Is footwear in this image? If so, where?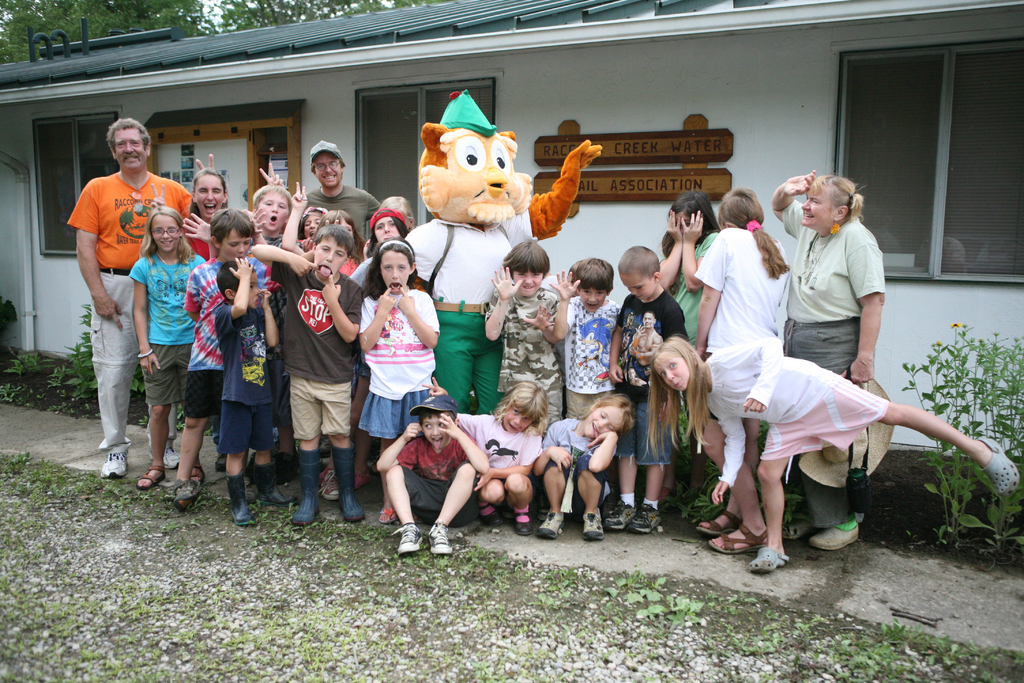
Yes, at 693, 509, 747, 538.
